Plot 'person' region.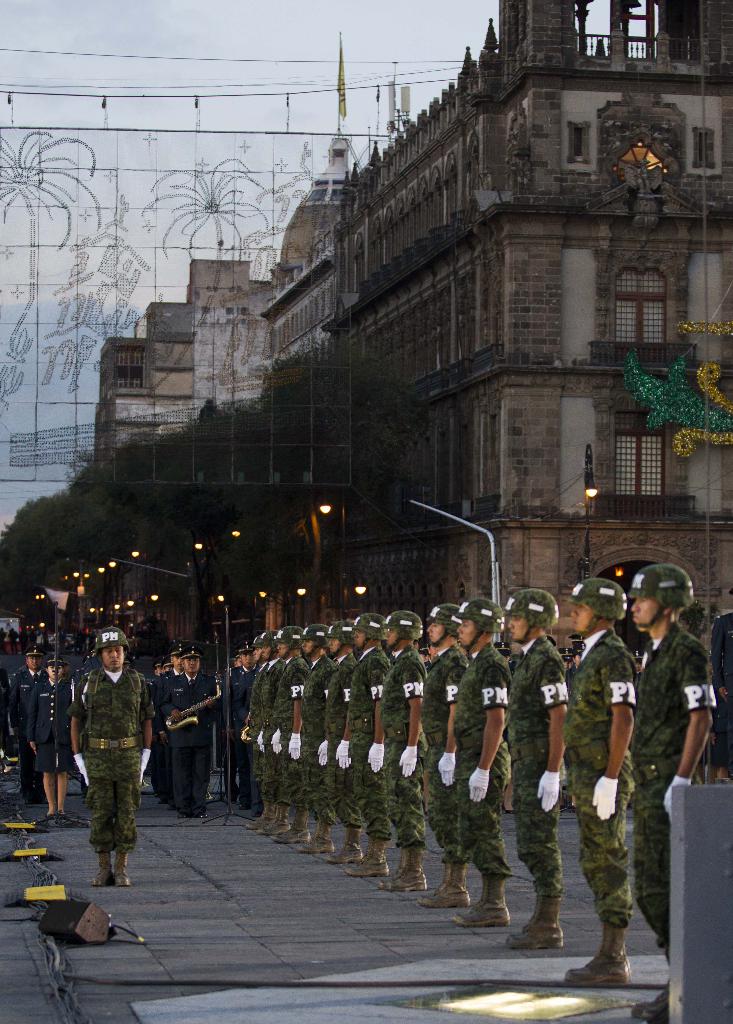
Plotted at 230 645 255 794.
